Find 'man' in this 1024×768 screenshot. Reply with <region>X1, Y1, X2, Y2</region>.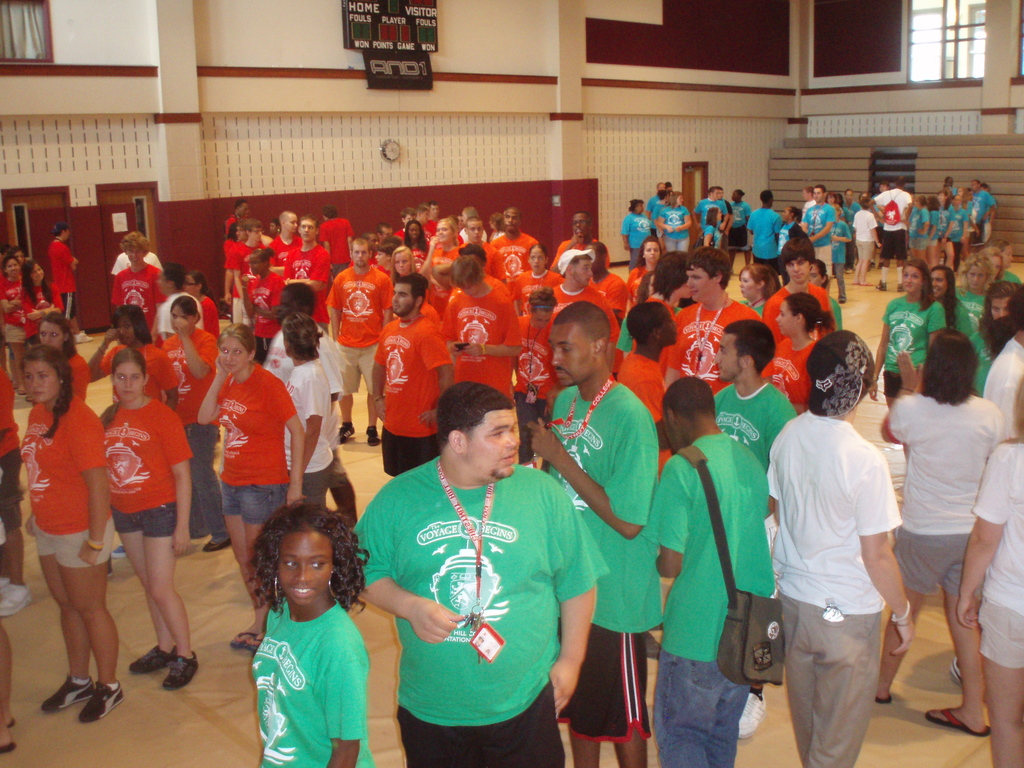
<region>398, 209, 420, 236</region>.
